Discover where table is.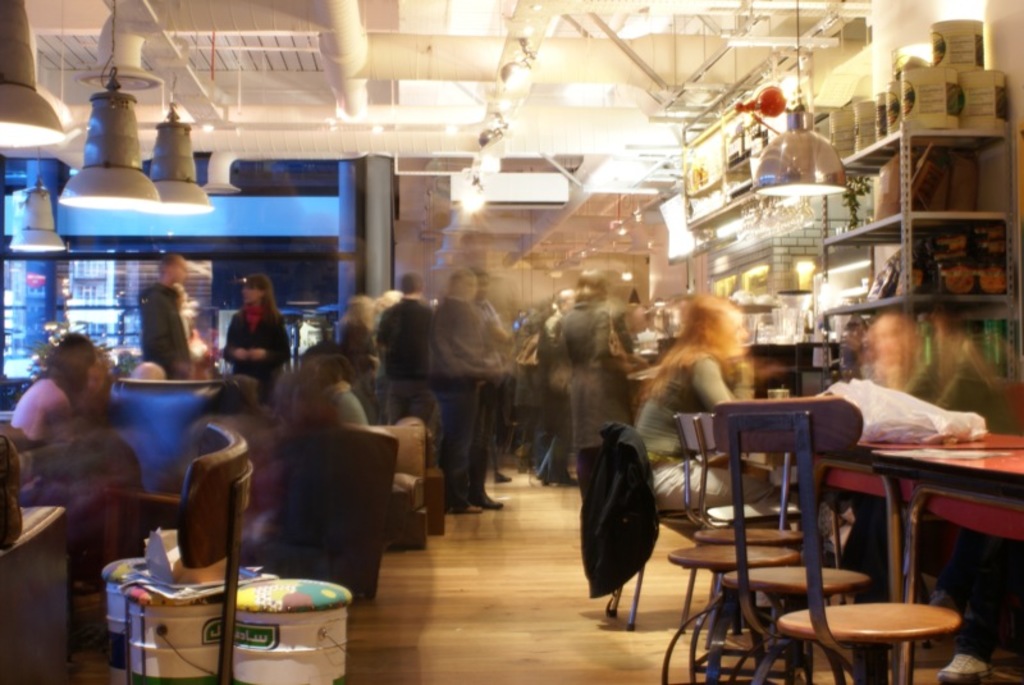
Discovered at 730 406 1023 684.
